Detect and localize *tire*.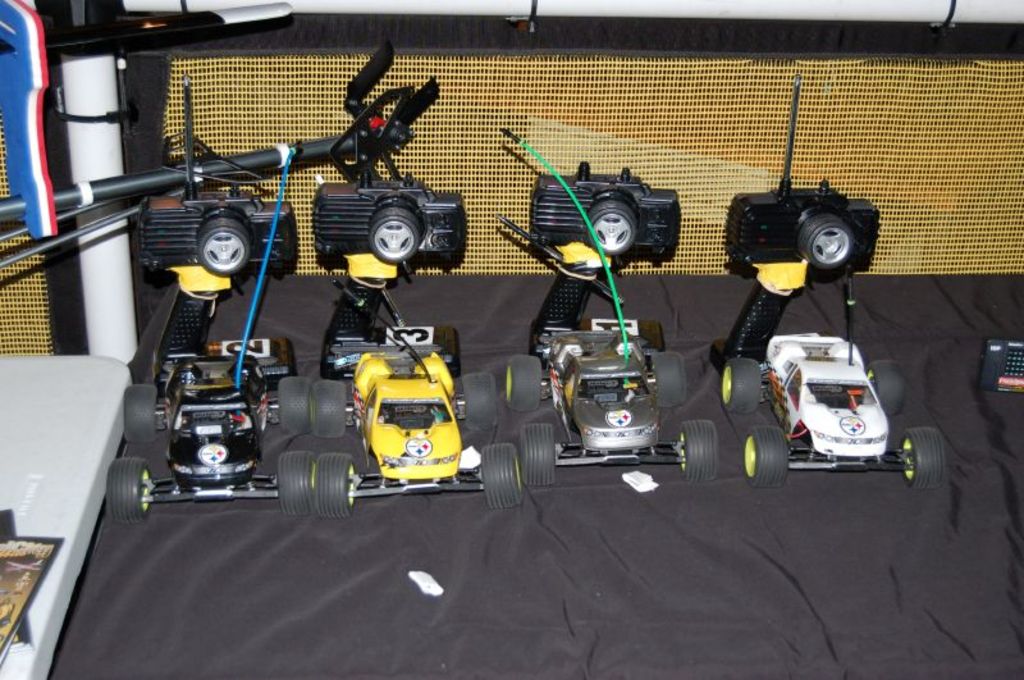
Localized at detection(125, 383, 161, 439).
